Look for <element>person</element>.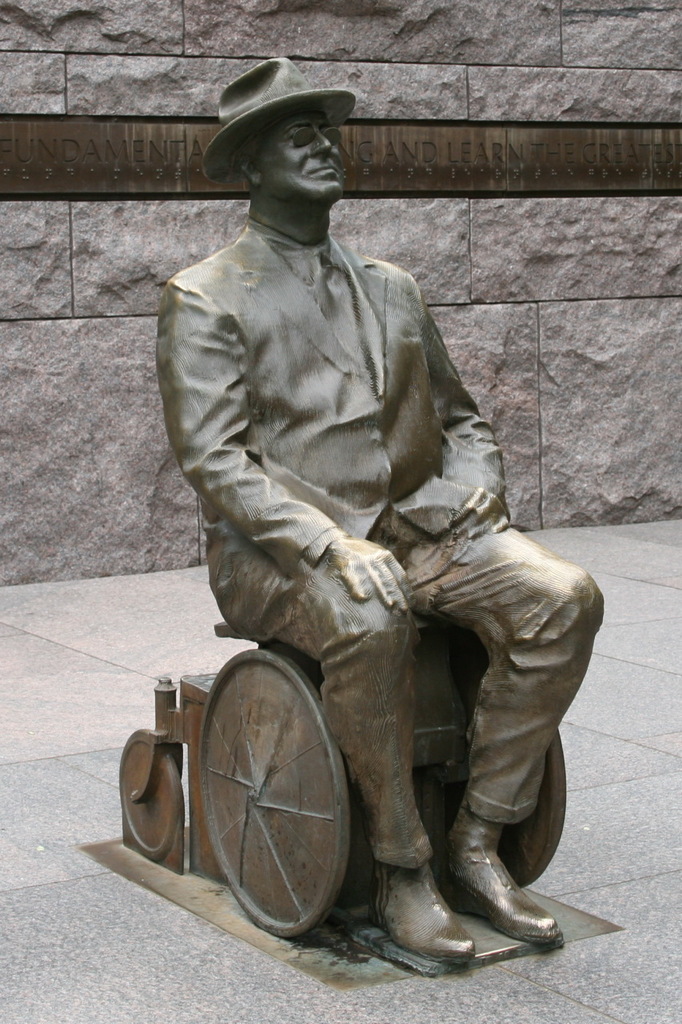
Found: 157:47:619:984.
